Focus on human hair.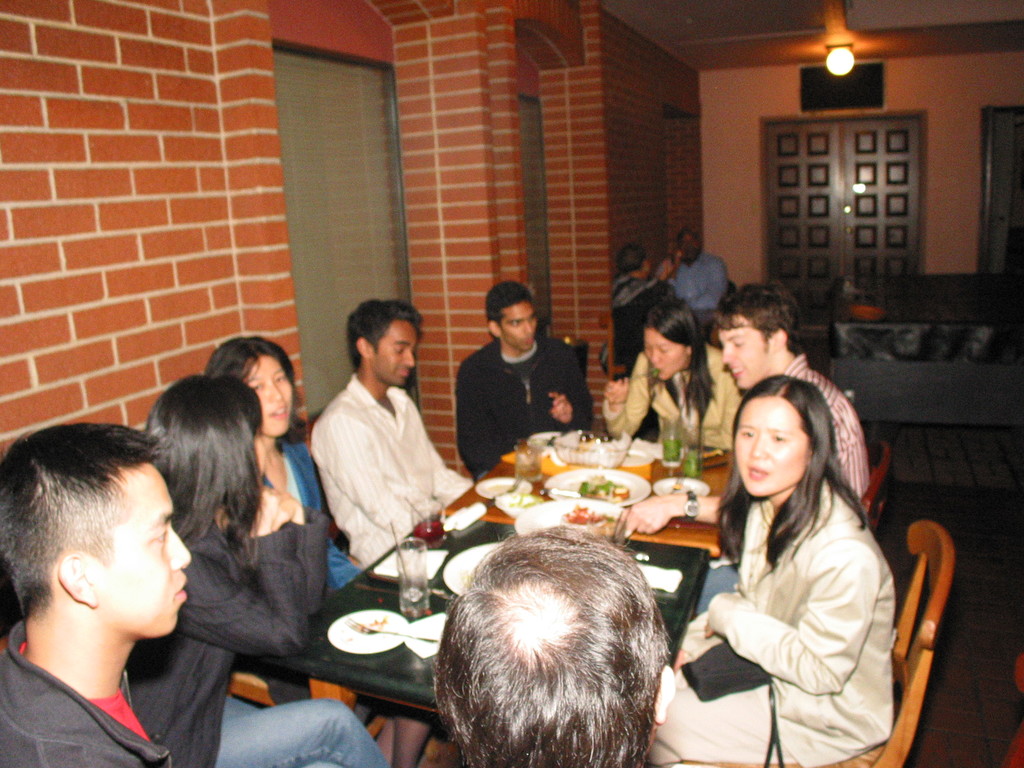
Focused at box(487, 276, 537, 328).
